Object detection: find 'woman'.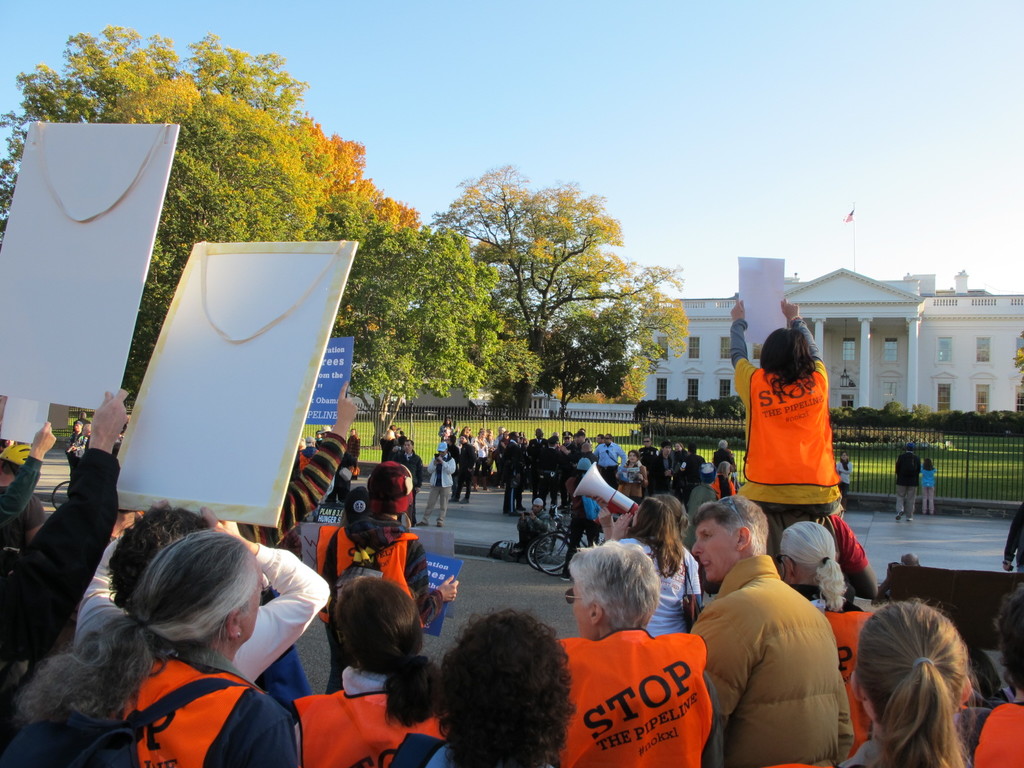
box=[395, 611, 567, 767].
